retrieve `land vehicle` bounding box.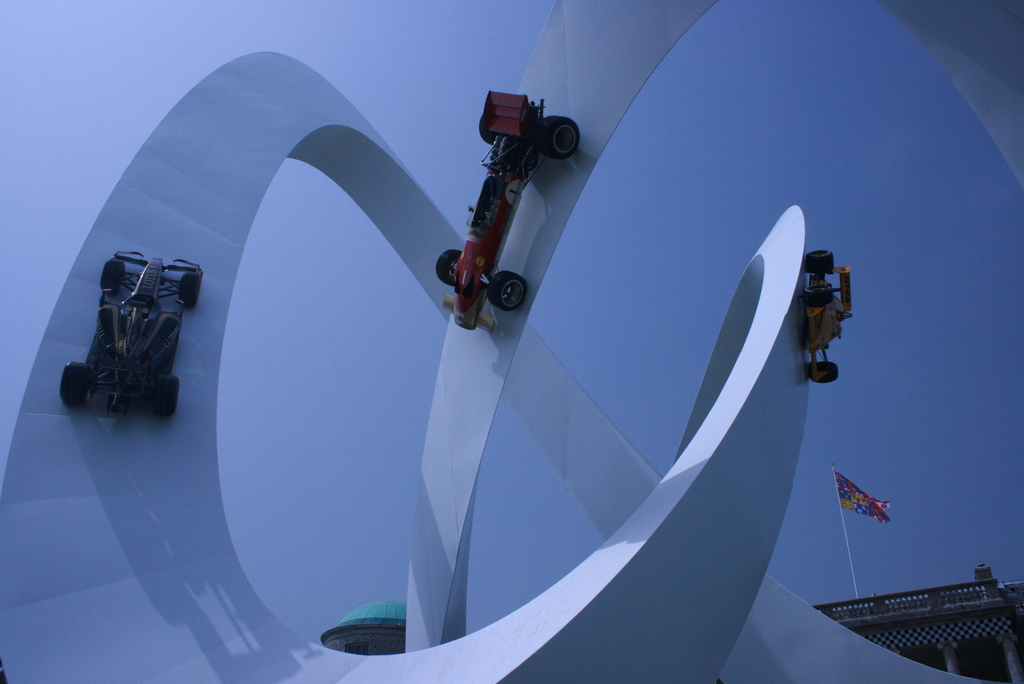
Bounding box: bbox=(63, 252, 198, 418).
